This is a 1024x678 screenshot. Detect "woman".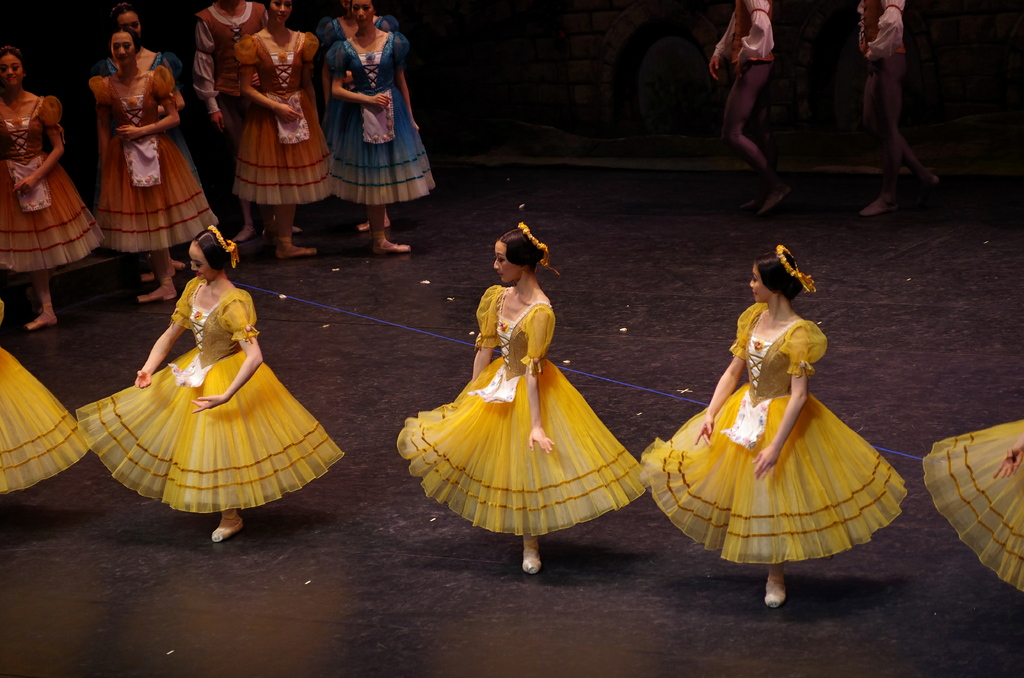
pyautogui.locateOnScreen(641, 237, 906, 607).
